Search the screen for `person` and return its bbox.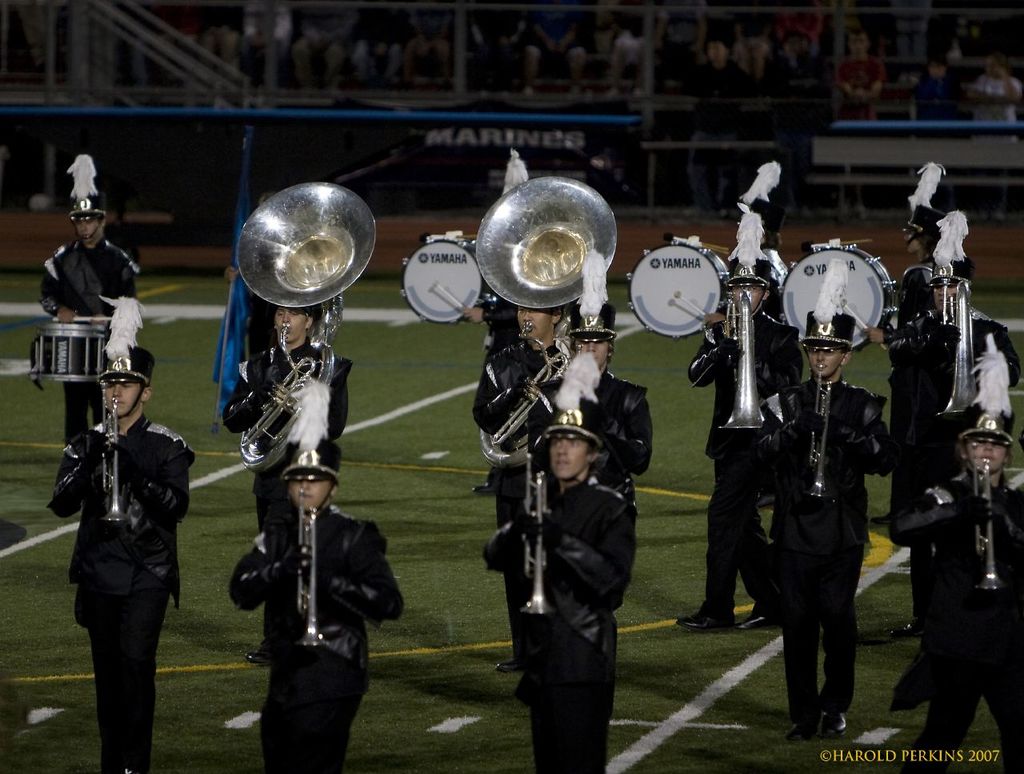
Found: 230/435/398/768.
